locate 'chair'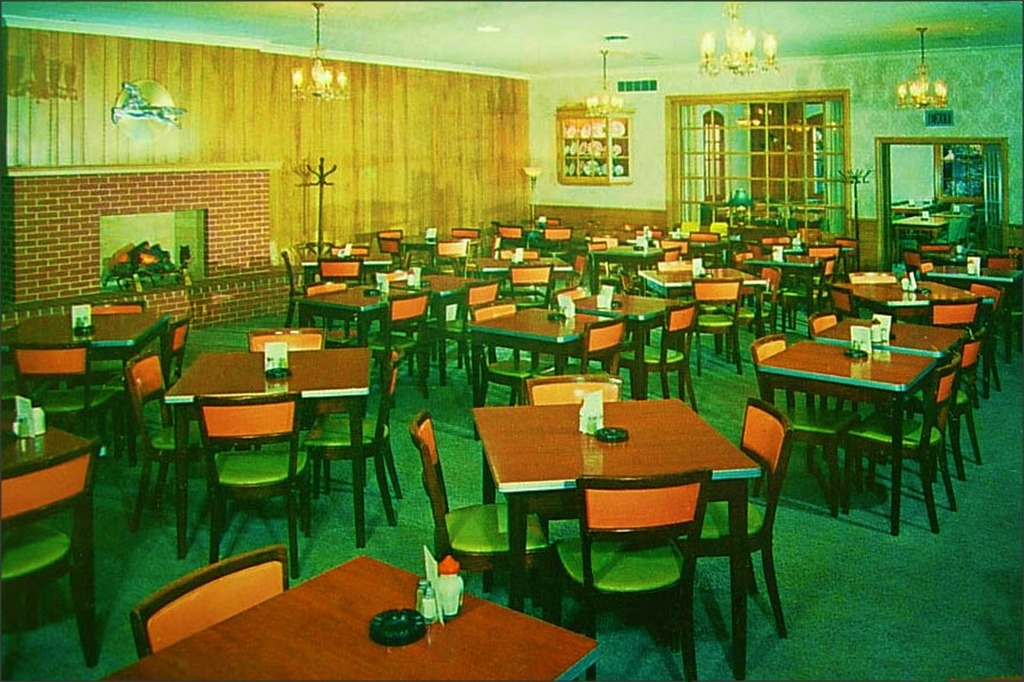
[435, 243, 472, 294]
